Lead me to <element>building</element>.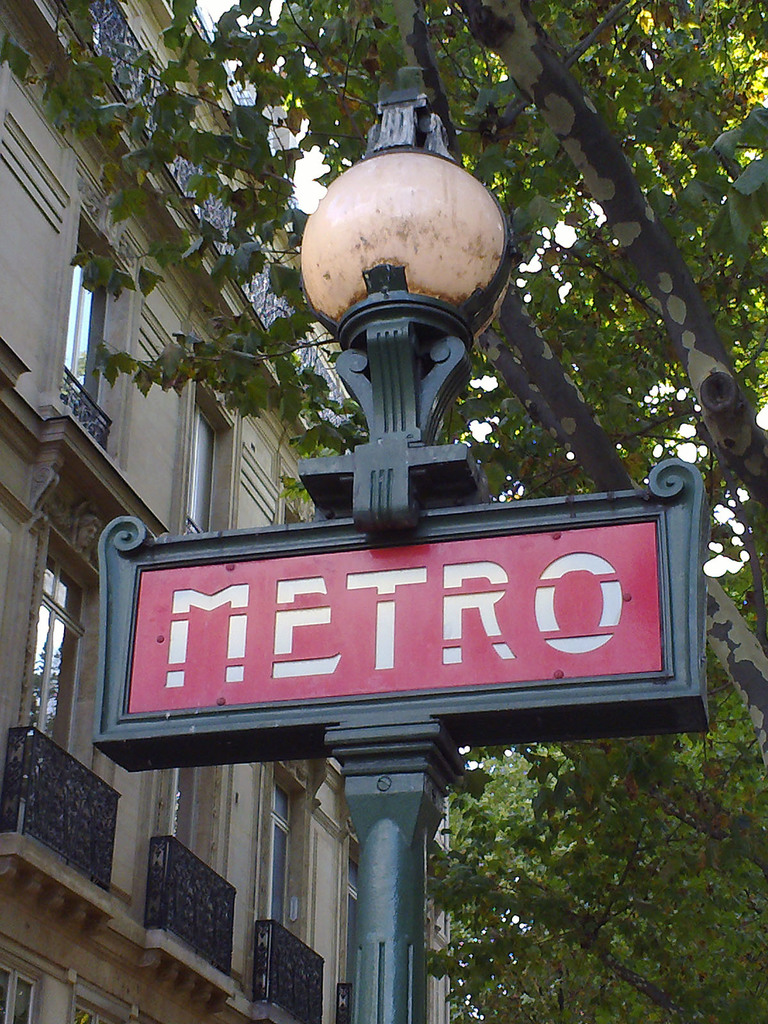
Lead to <bbox>0, 0, 450, 1023</bbox>.
